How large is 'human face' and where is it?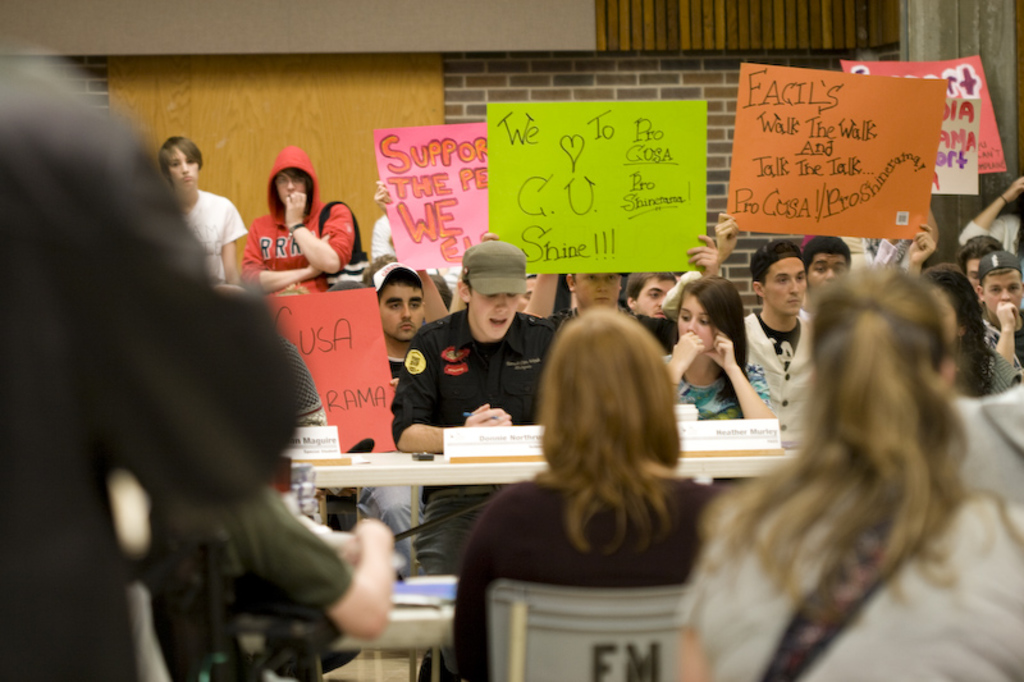
Bounding box: (575,267,616,302).
